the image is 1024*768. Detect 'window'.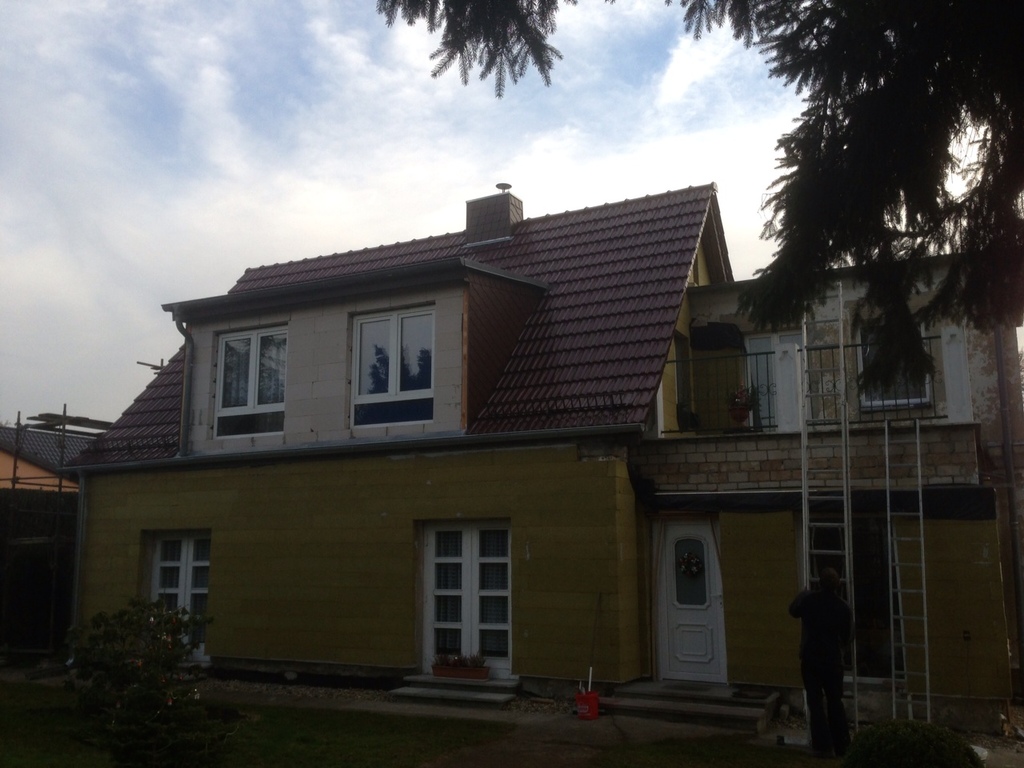
Detection: (left=798, top=518, right=910, bottom=686).
